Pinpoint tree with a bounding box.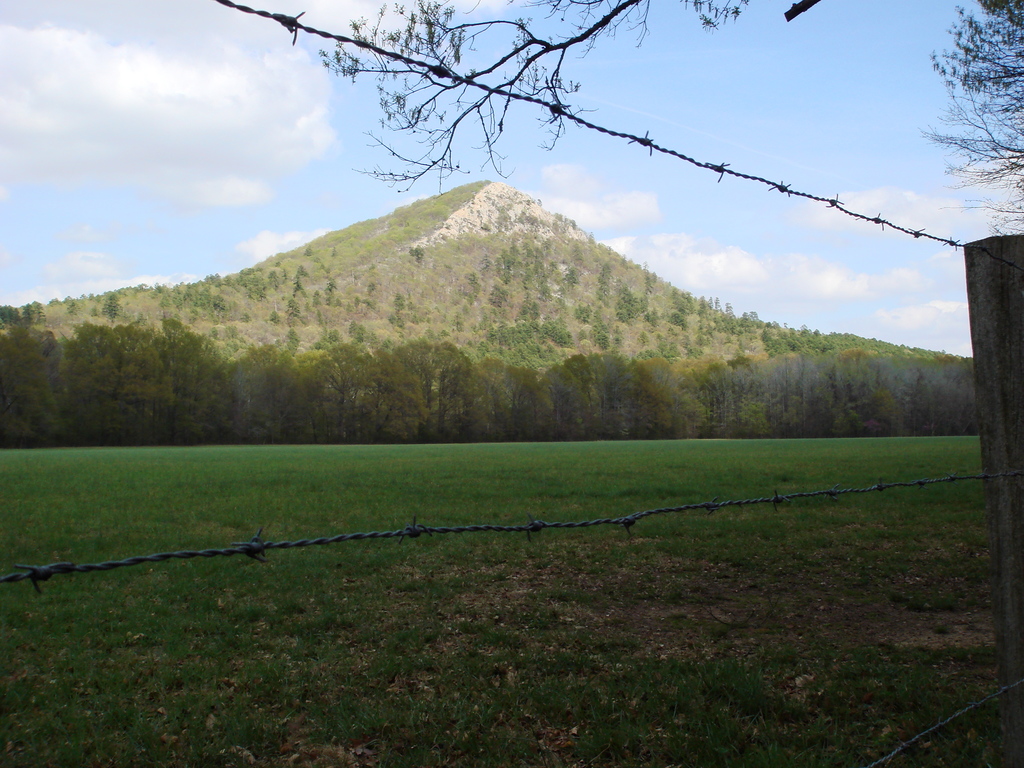
(x1=408, y1=244, x2=426, y2=266).
